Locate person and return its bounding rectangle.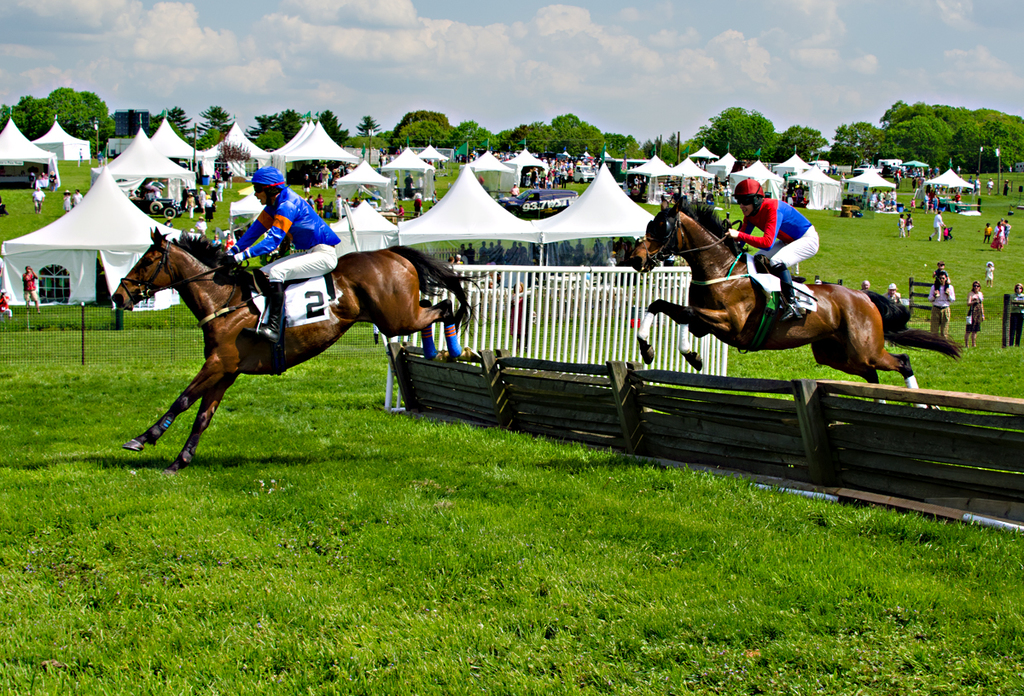
737,163,801,281.
